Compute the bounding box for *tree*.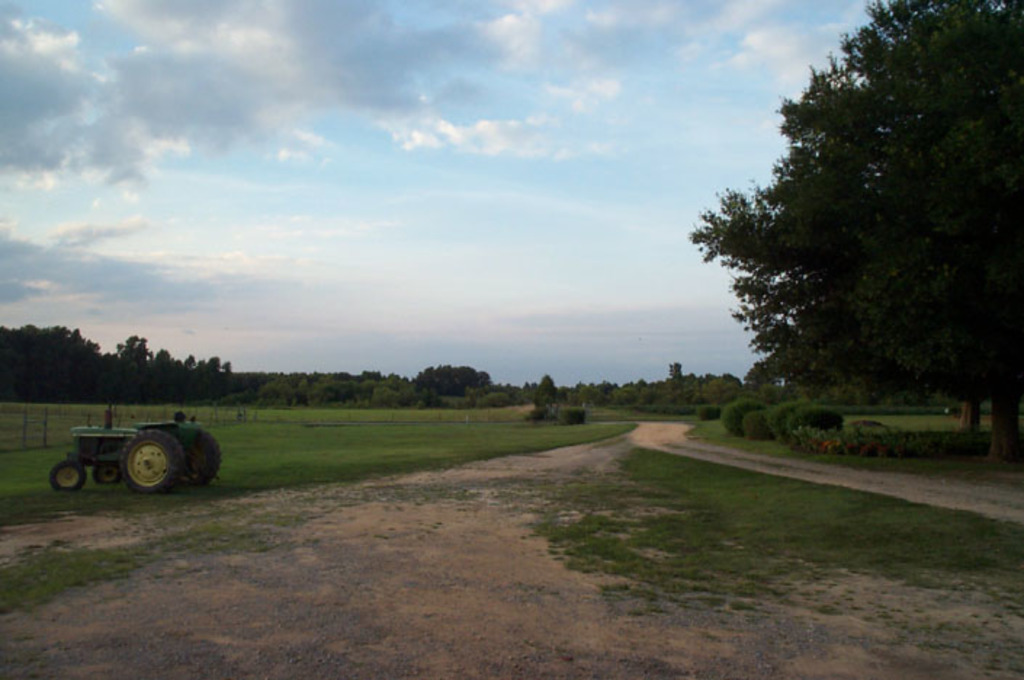
x1=688 y1=0 x2=1023 y2=469.
